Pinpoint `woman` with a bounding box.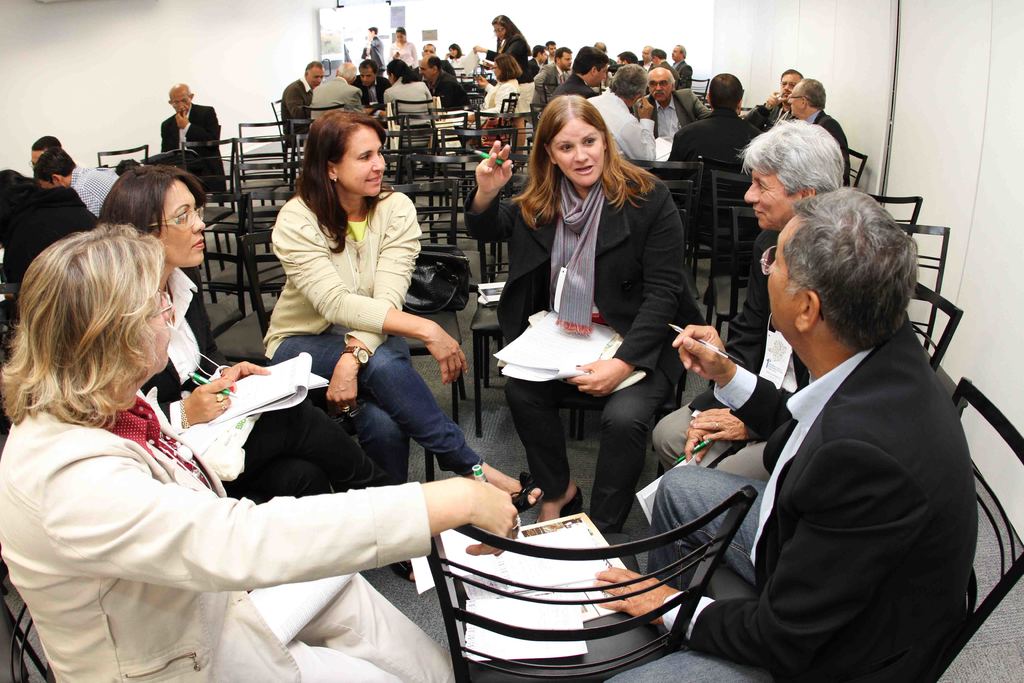
<box>476,46,520,113</box>.
